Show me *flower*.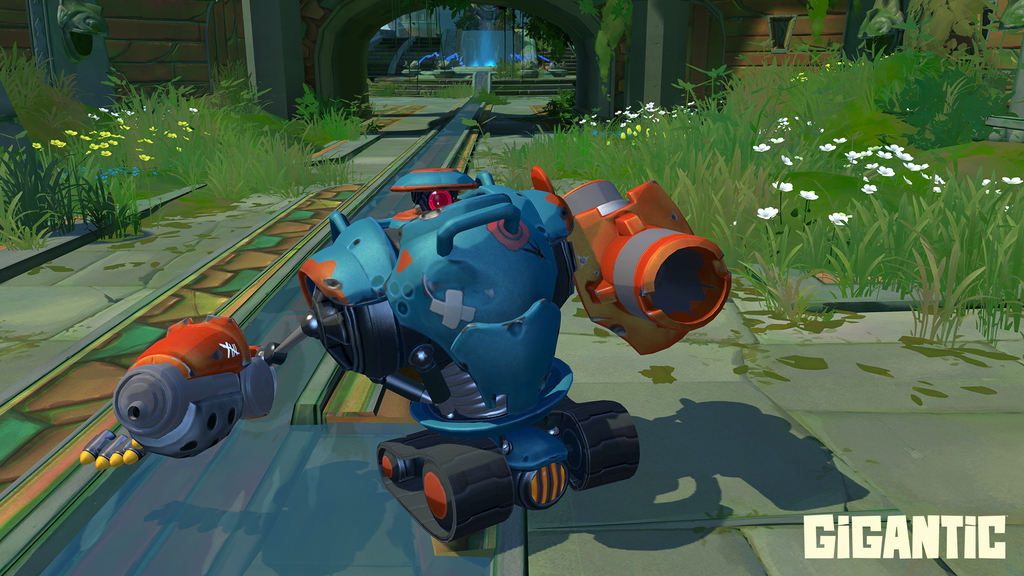
*flower* is here: 605, 141, 608, 147.
